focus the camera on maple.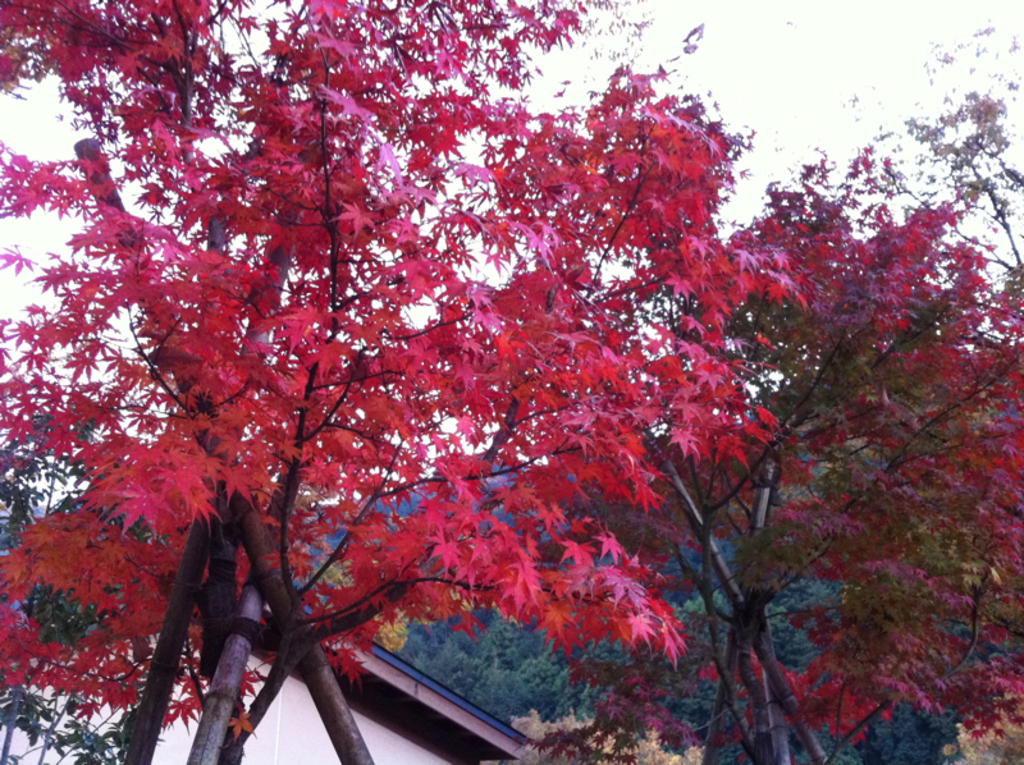
Focus region: 0:0:993:764.
